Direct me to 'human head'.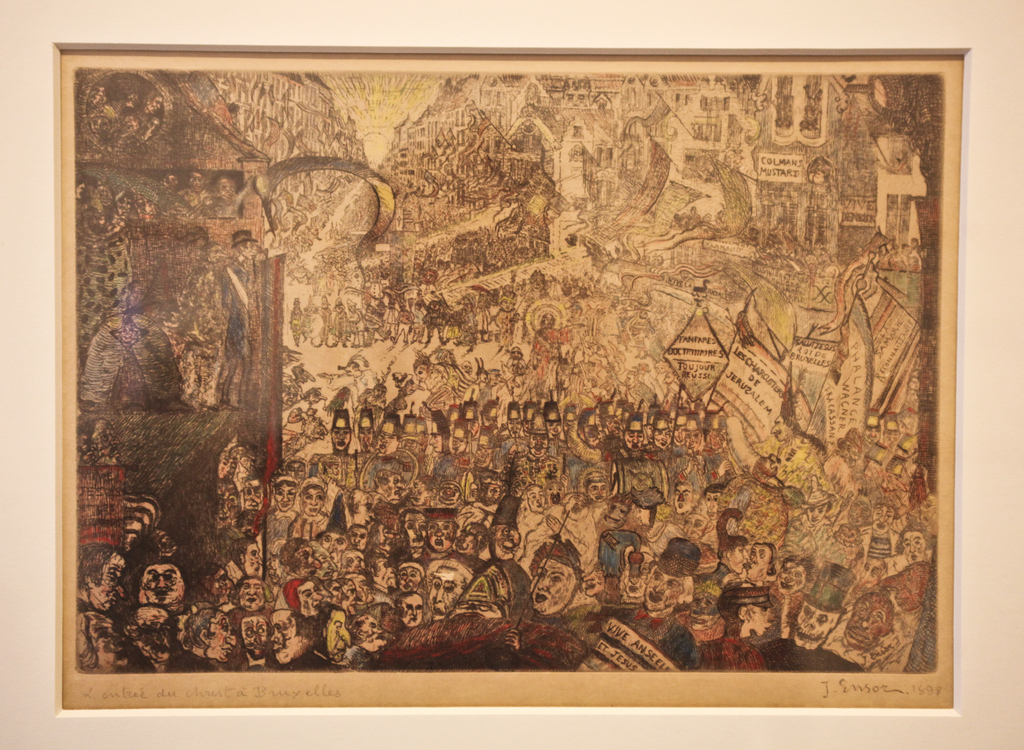
Direction: box=[463, 362, 474, 378].
